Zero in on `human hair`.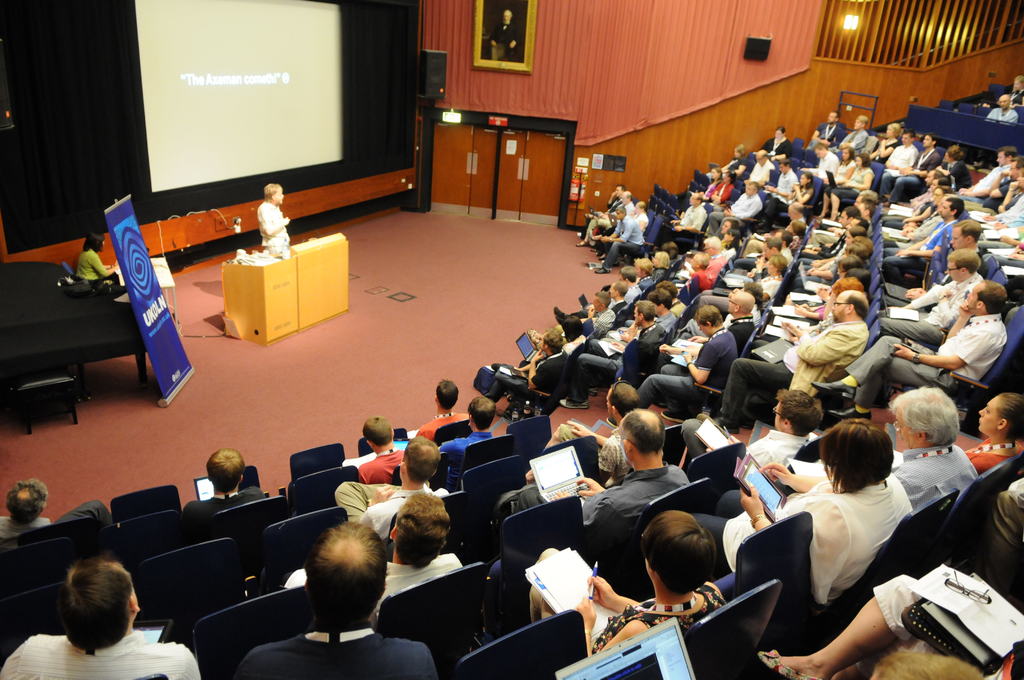
Zeroed in: (x1=5, y1=479, x2=47, y2=525).
